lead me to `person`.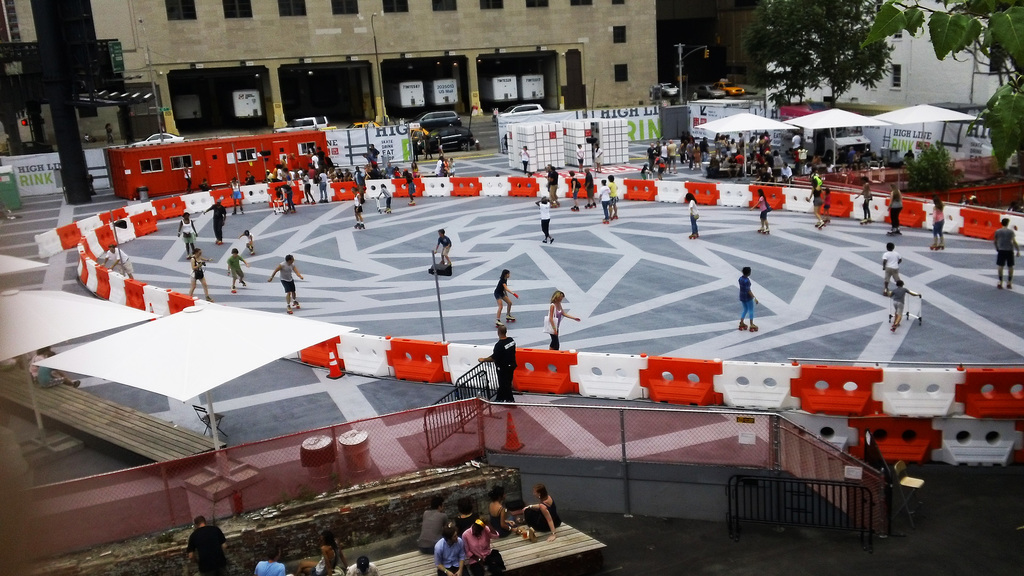
Lead to region(184, 163, 193, 196).
